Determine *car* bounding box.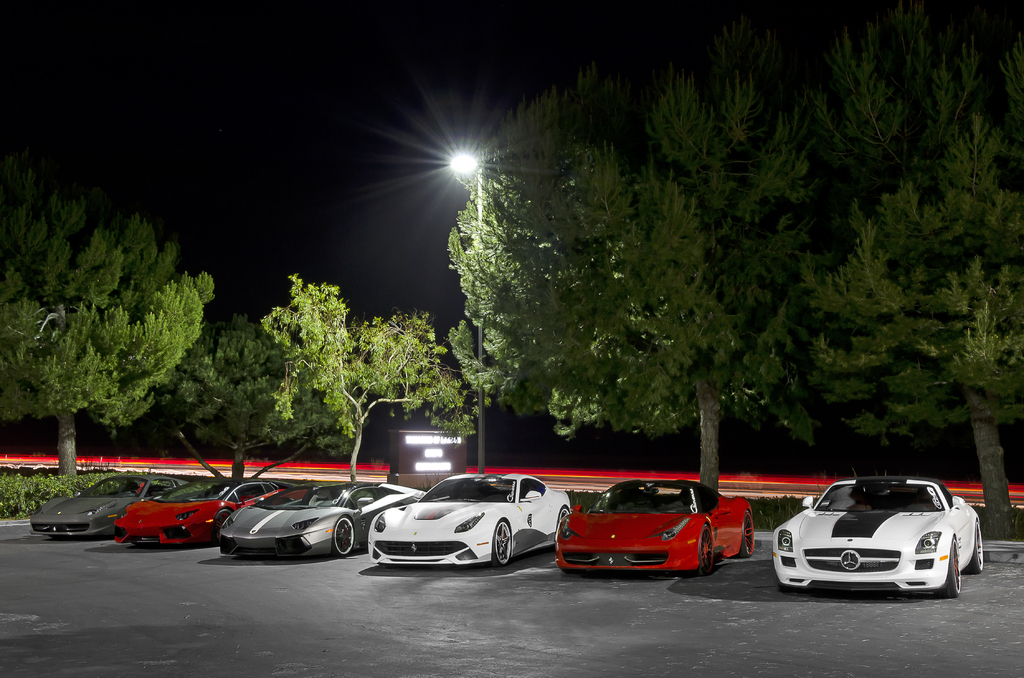
Determined: bbox=(771, 472, 976, 604).
